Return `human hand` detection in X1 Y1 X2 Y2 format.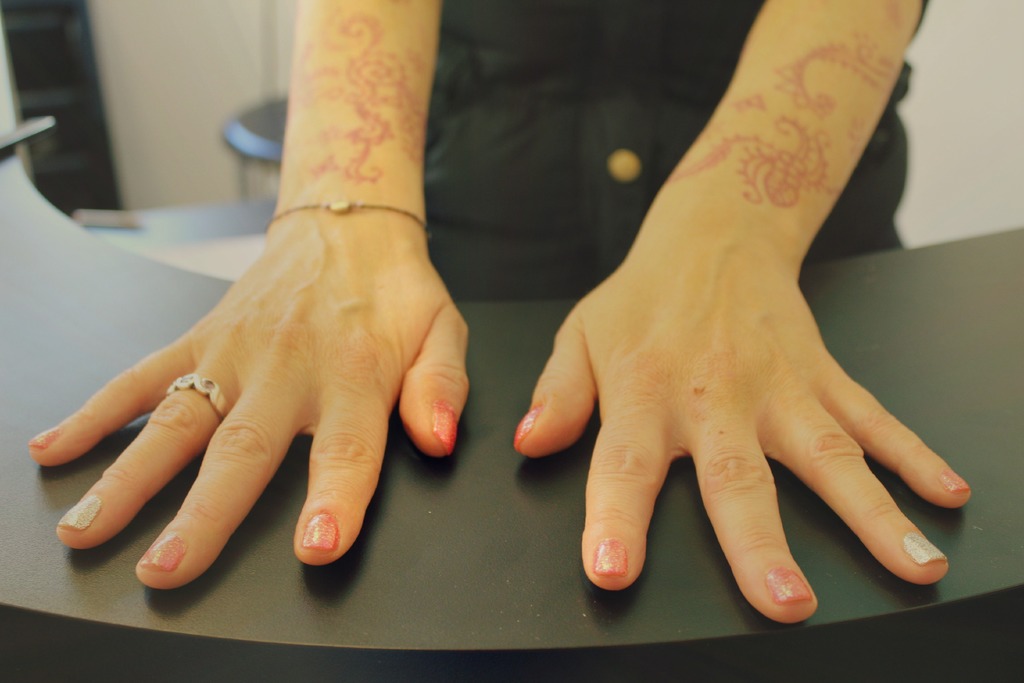
34 181 492 612.
